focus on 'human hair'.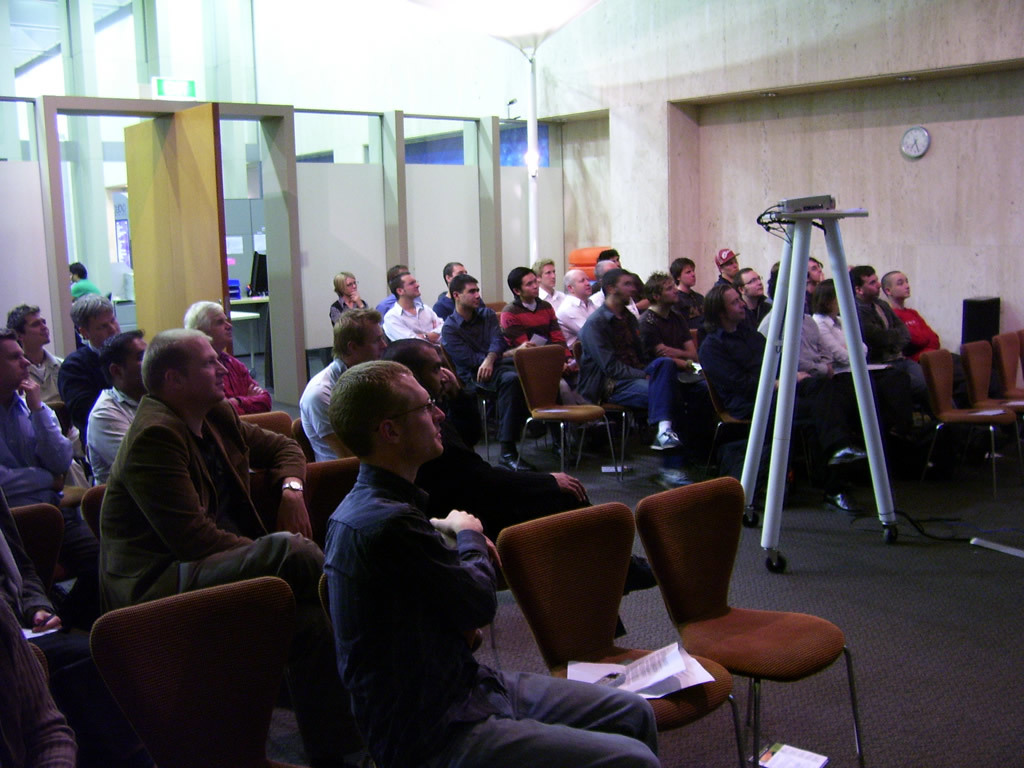
Focused at x1=601 y1=270 x2=632 y2=287.
